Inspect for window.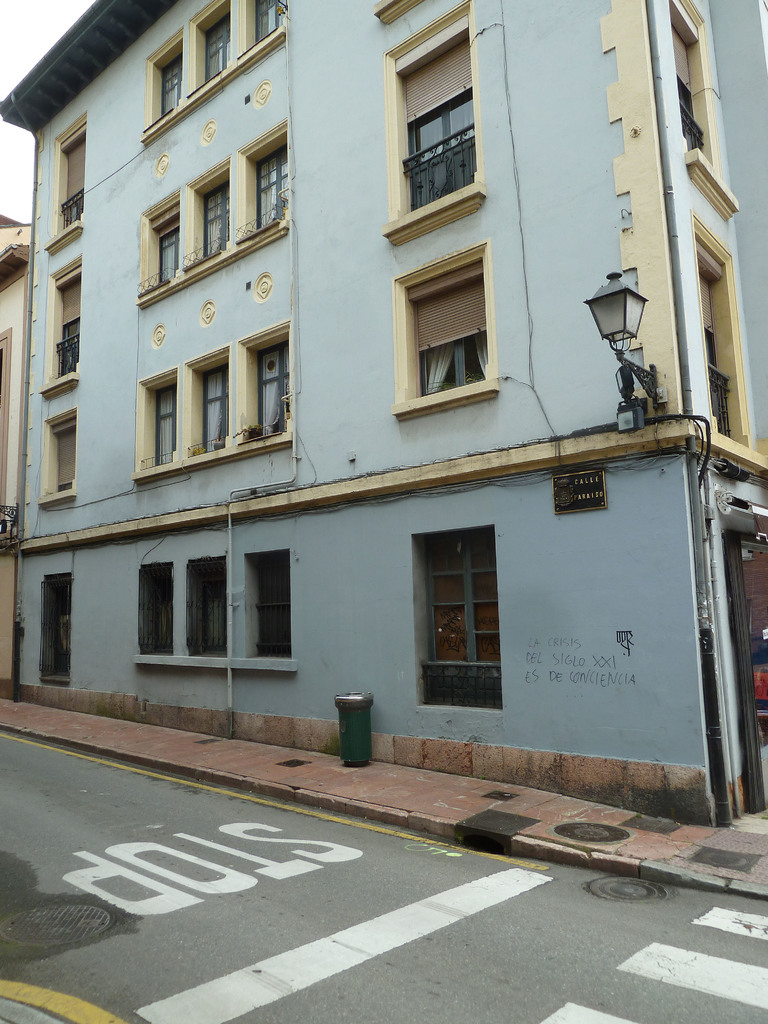
Inspection: (x1=180, y1=350, x2=233, y2=455).
